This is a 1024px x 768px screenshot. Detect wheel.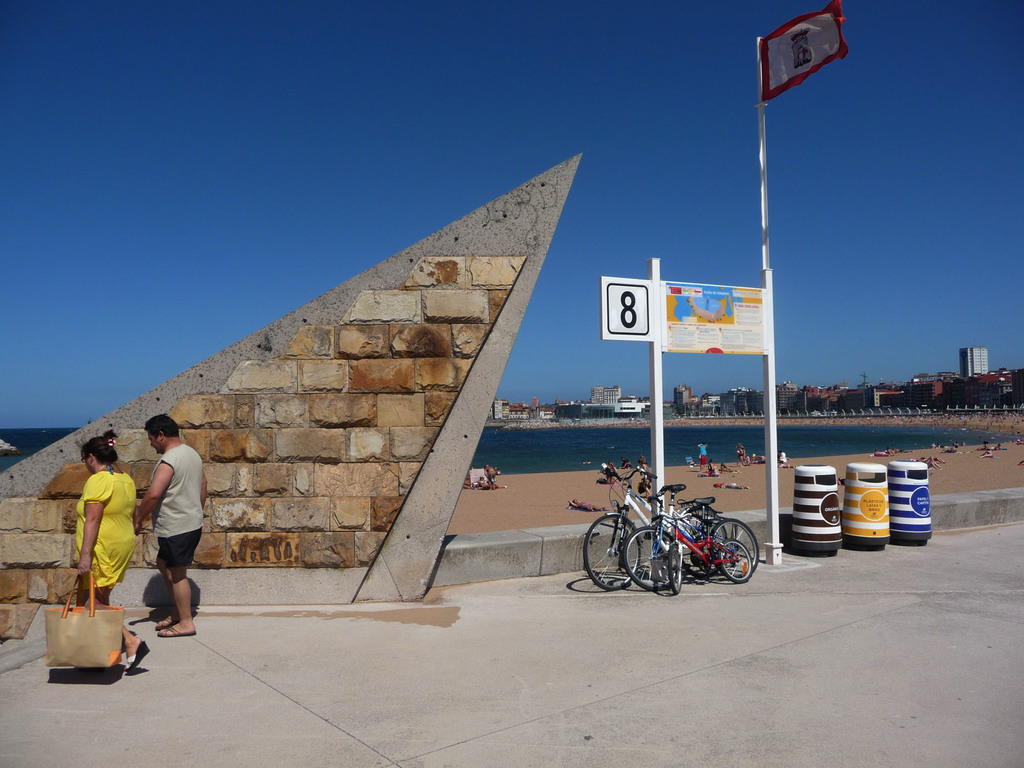
select_region(678, 506, 728, 580).
